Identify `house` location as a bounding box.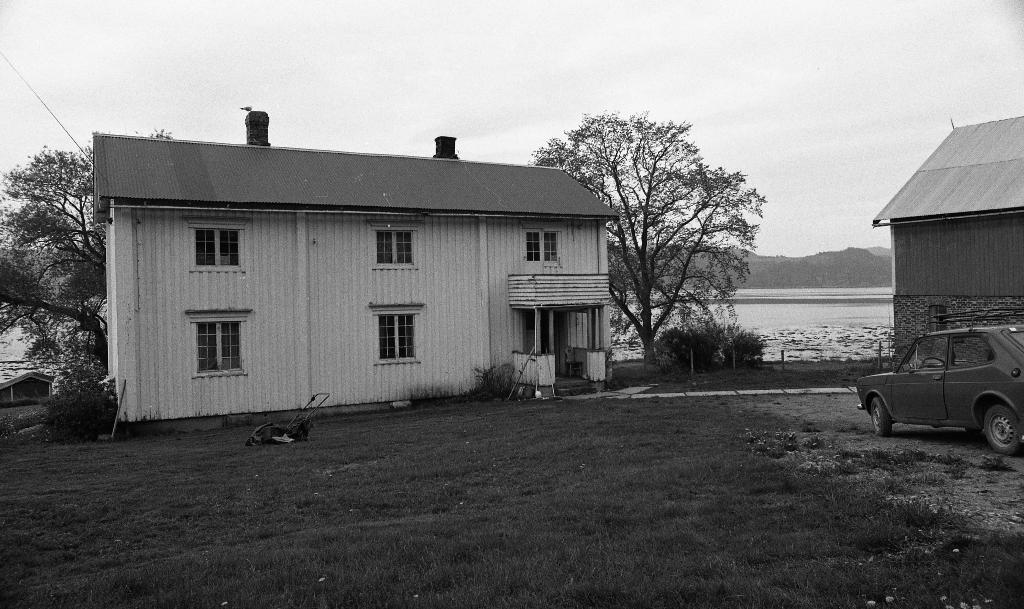
region(90, 106, 615, 425).
